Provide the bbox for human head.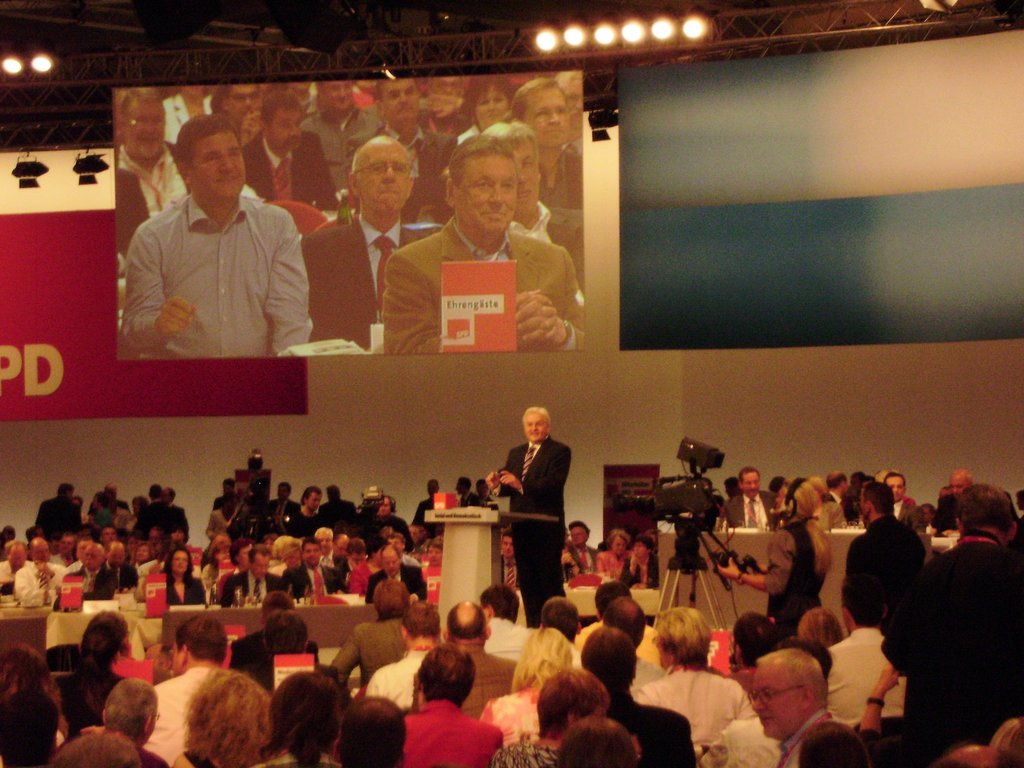
pyautogui.locateOnScreen(950, 467, 972, 493).
